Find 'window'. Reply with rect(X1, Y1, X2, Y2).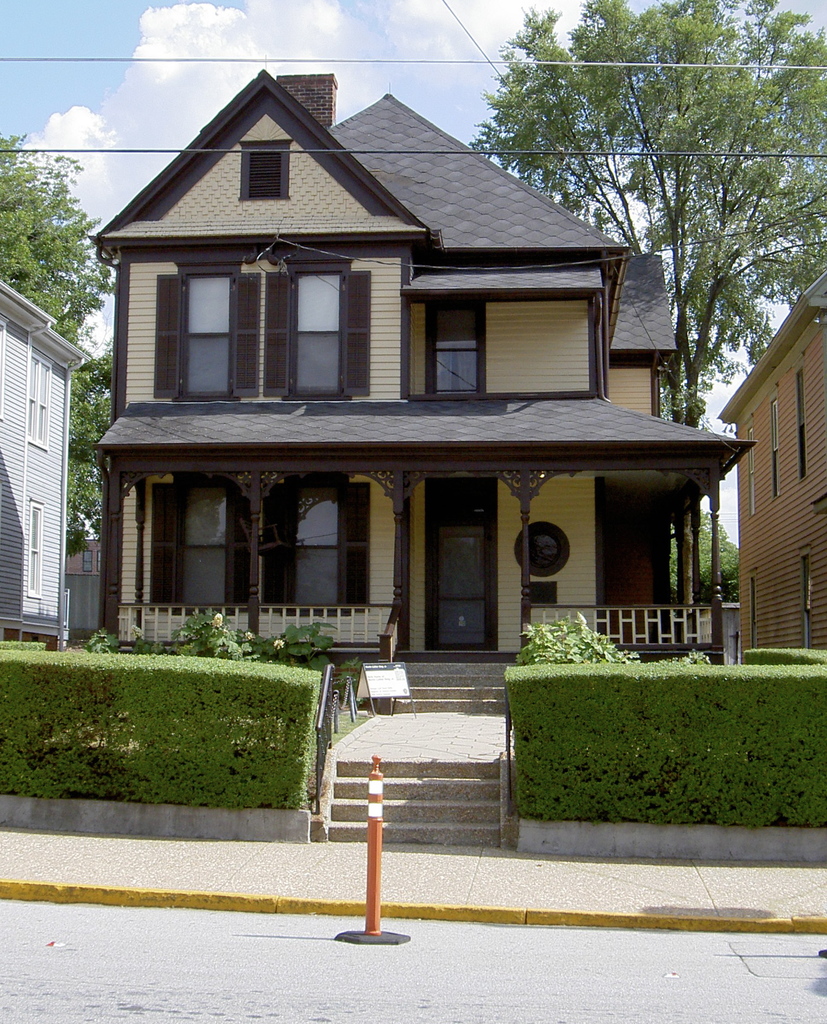
rect(24, 497, 45, 599).
